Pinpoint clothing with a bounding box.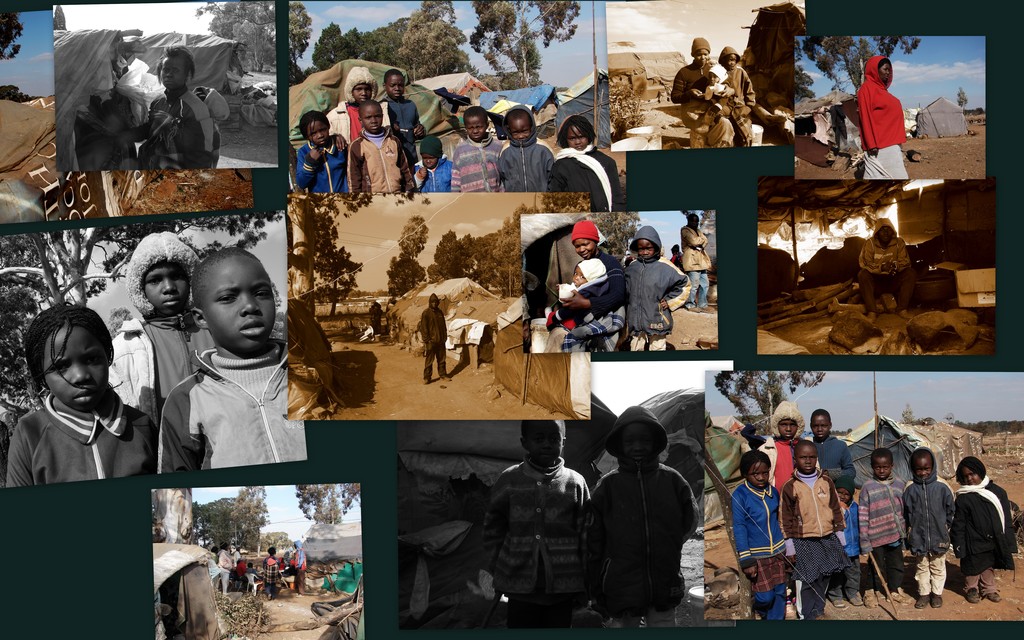
BBox(109, 304, 215, 422).
